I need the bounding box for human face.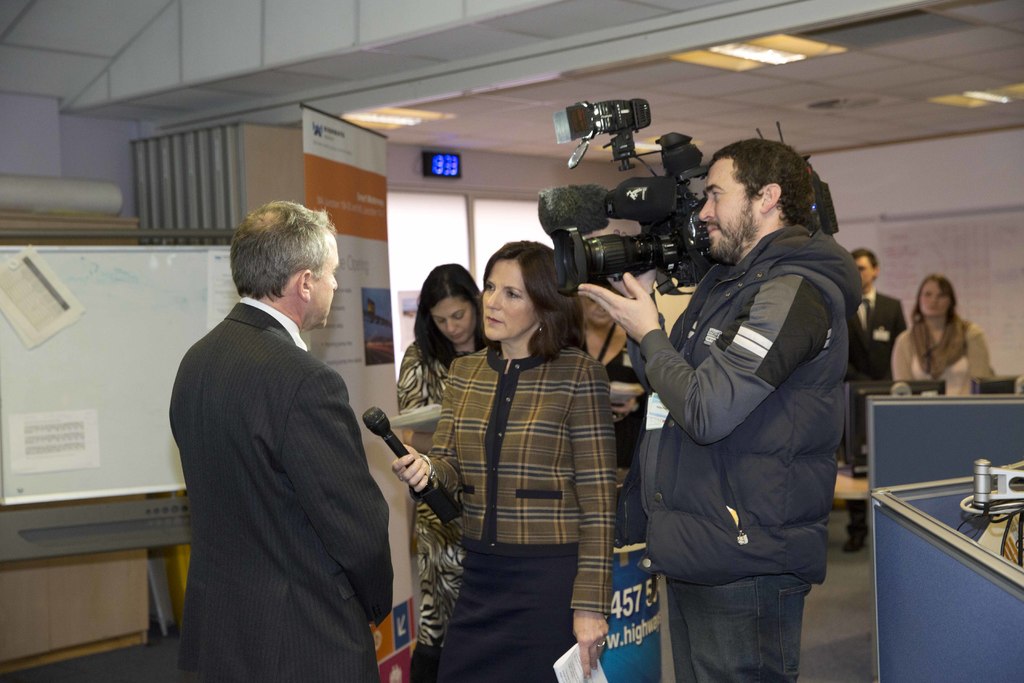
Here it is: region(701, 164, 745, 251).
